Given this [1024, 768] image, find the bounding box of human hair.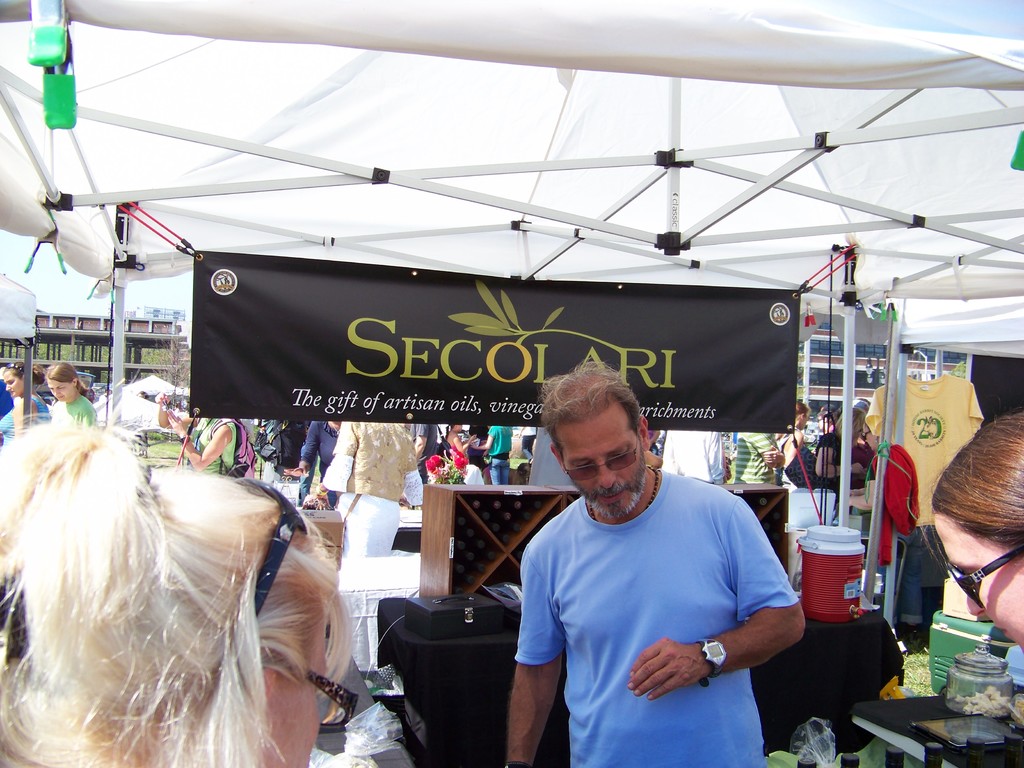
x1=538, y1=356, x2=643, y2=444.
